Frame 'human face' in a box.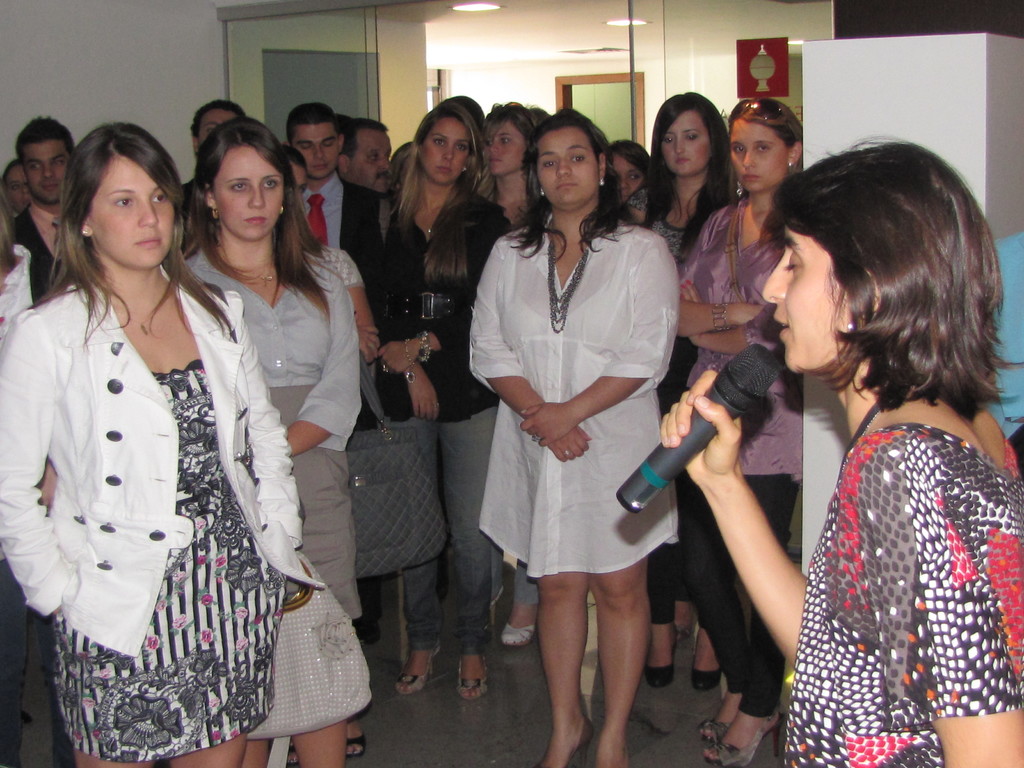
536/129/597/202.
